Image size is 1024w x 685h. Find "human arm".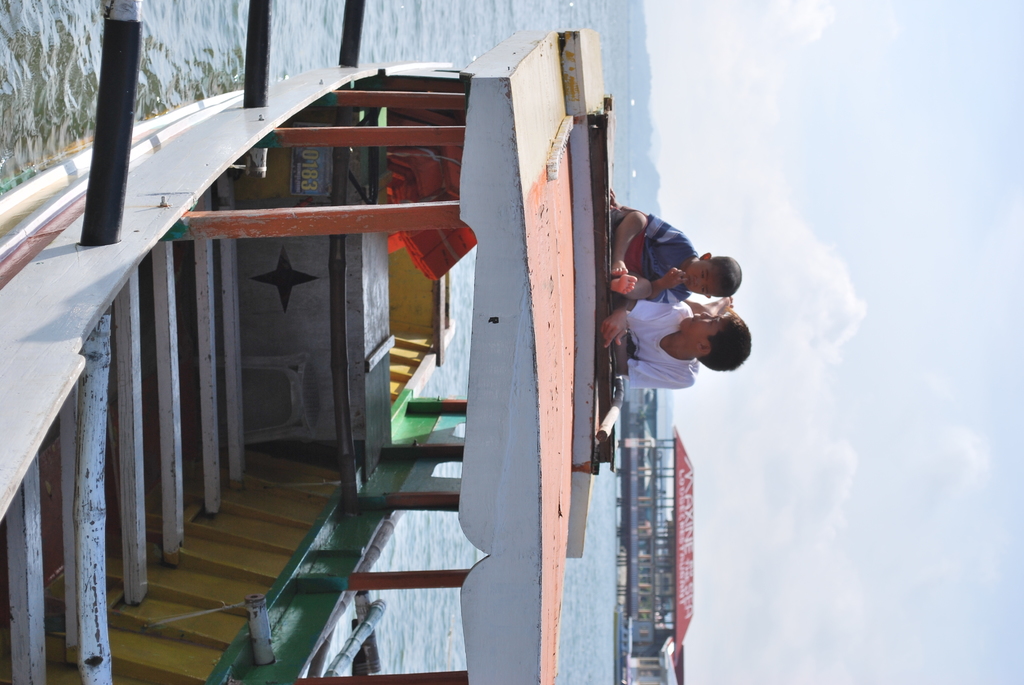
crop(646, 270, 684, 303).
